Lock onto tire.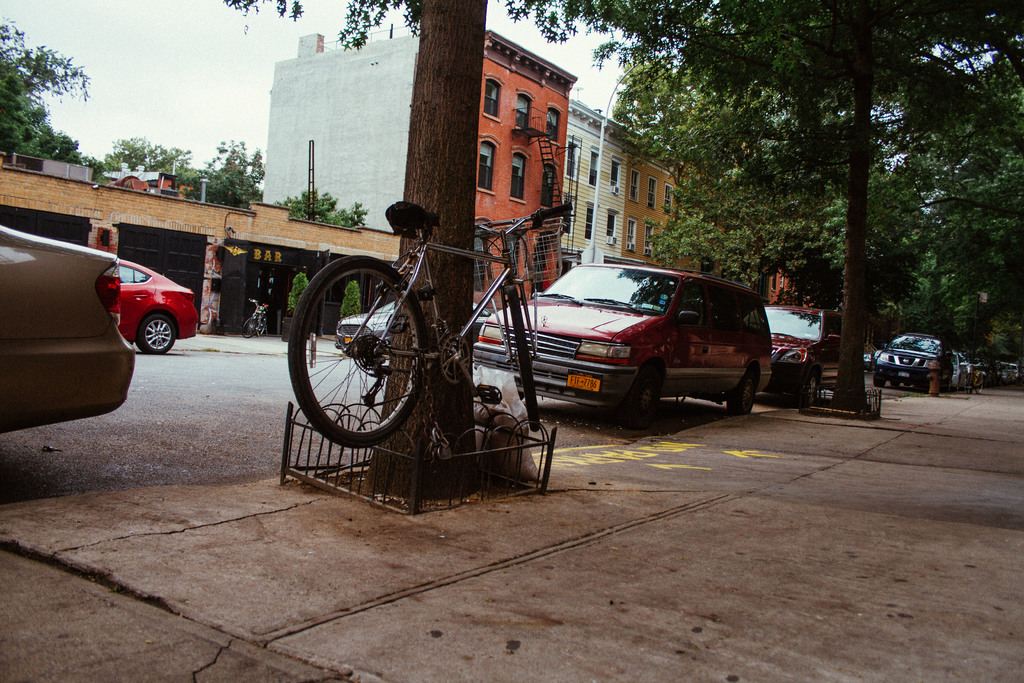
Locked: region(291, 247, 436, 456).
